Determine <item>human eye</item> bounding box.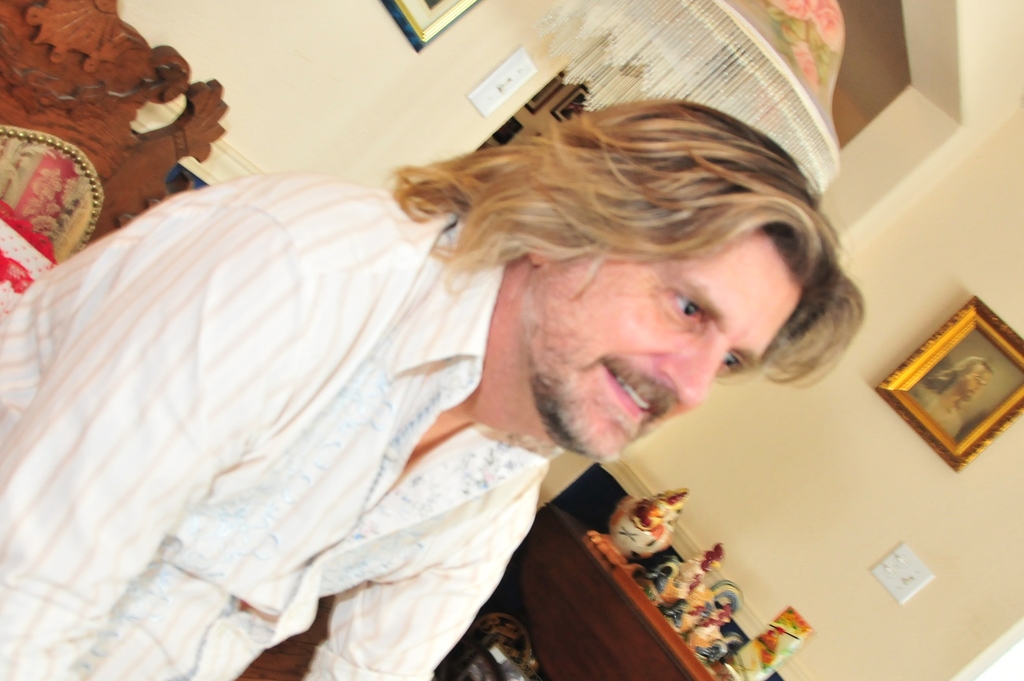
Determined: select_region(657, 277, 732, 352).
